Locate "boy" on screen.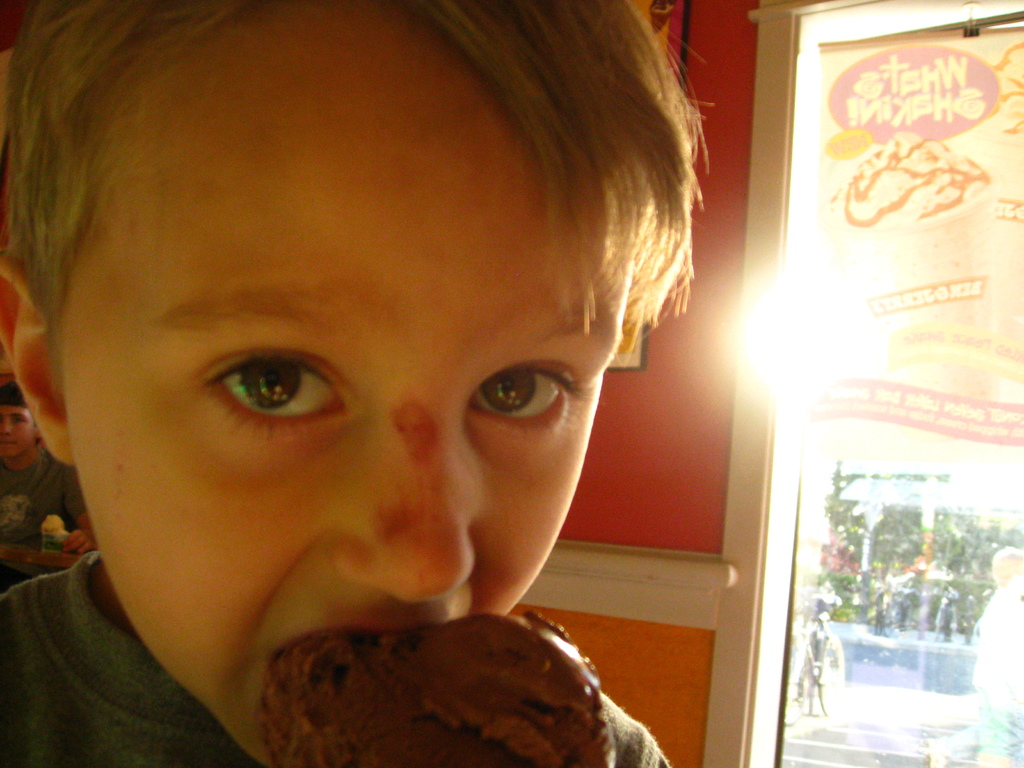
On screen at l=0, t=26, r=797, b=767.
